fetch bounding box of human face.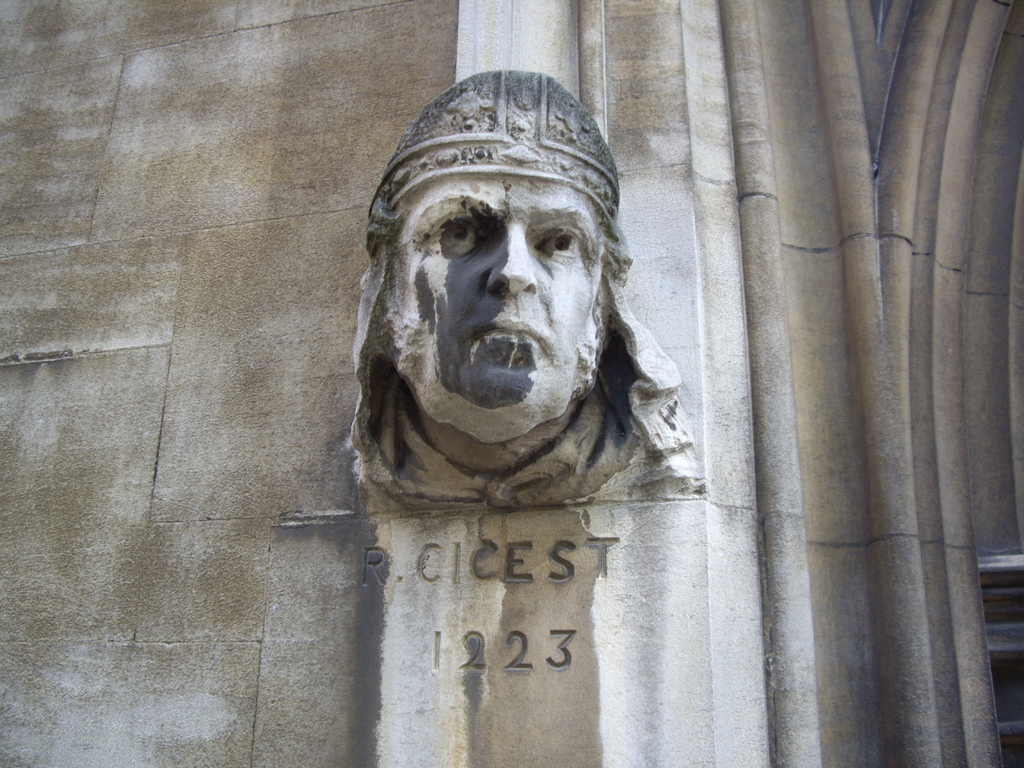
Bbox: pyautogui.locateOnScreen(385, 173, 593, 447).
